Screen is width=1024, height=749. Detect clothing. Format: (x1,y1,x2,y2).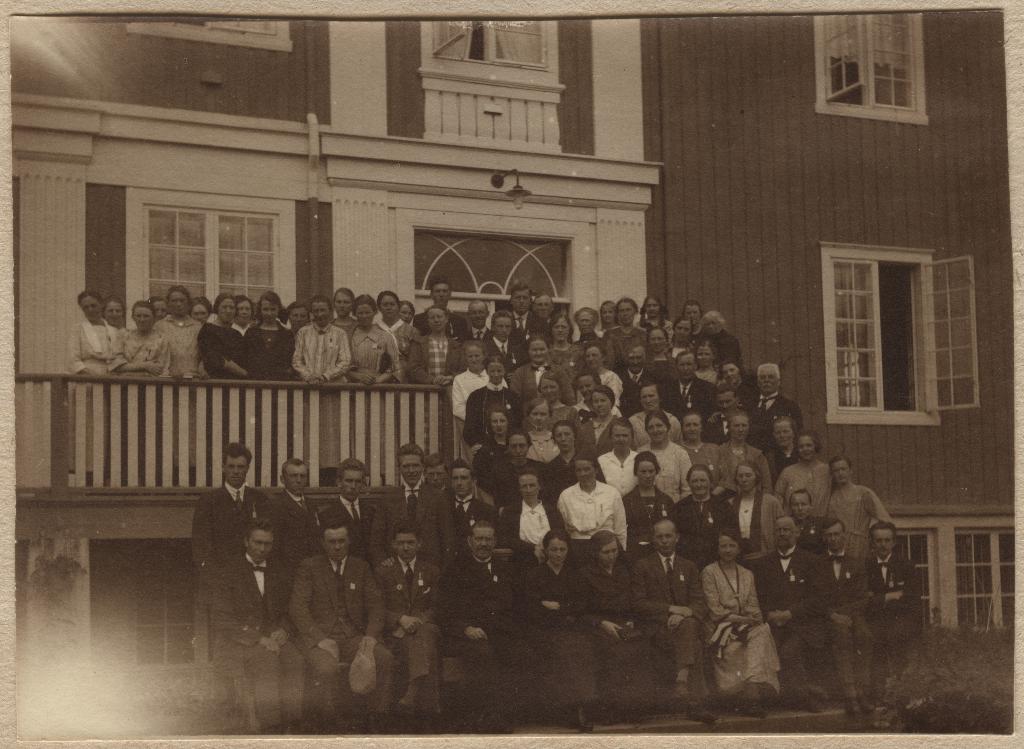
(483,339,522,360).
